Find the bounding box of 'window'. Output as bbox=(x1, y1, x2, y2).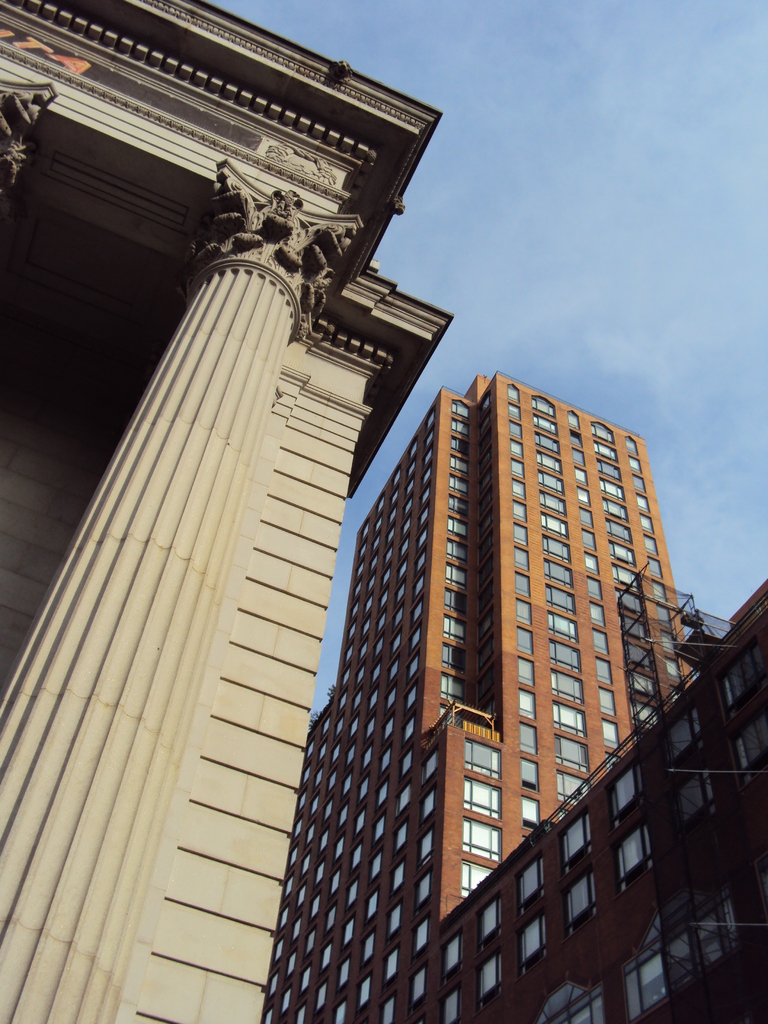
bbox=(455, 781, 500, 822).
